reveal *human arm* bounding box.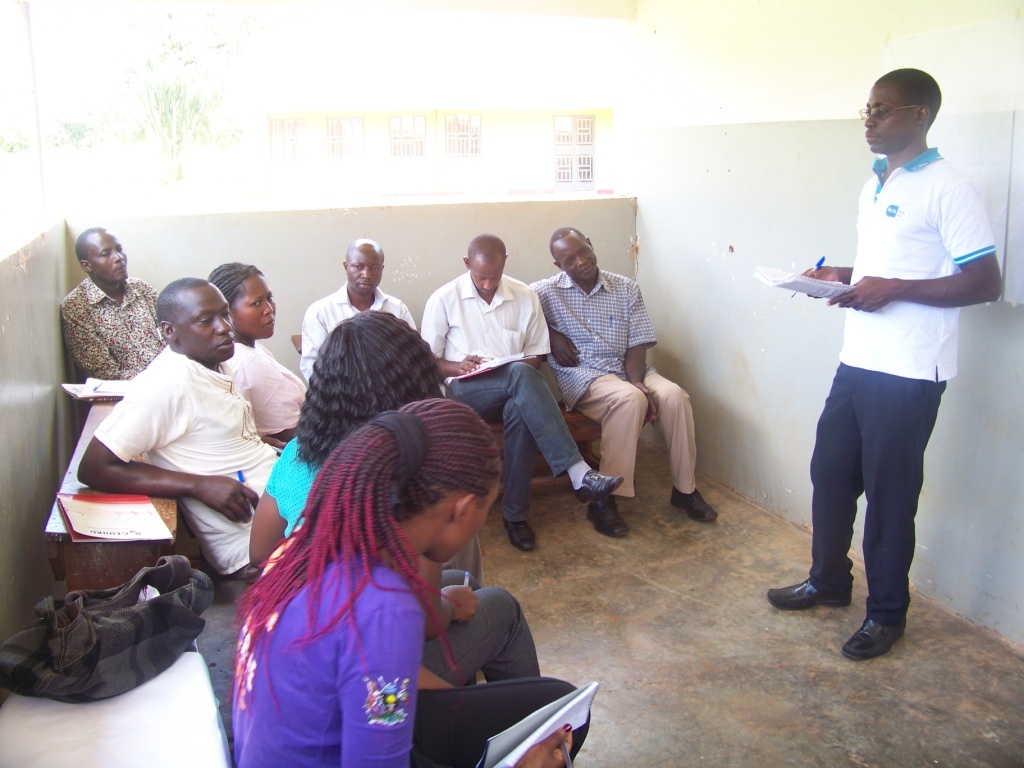
Revealed: l=245, t=448, r=299, b=560.
